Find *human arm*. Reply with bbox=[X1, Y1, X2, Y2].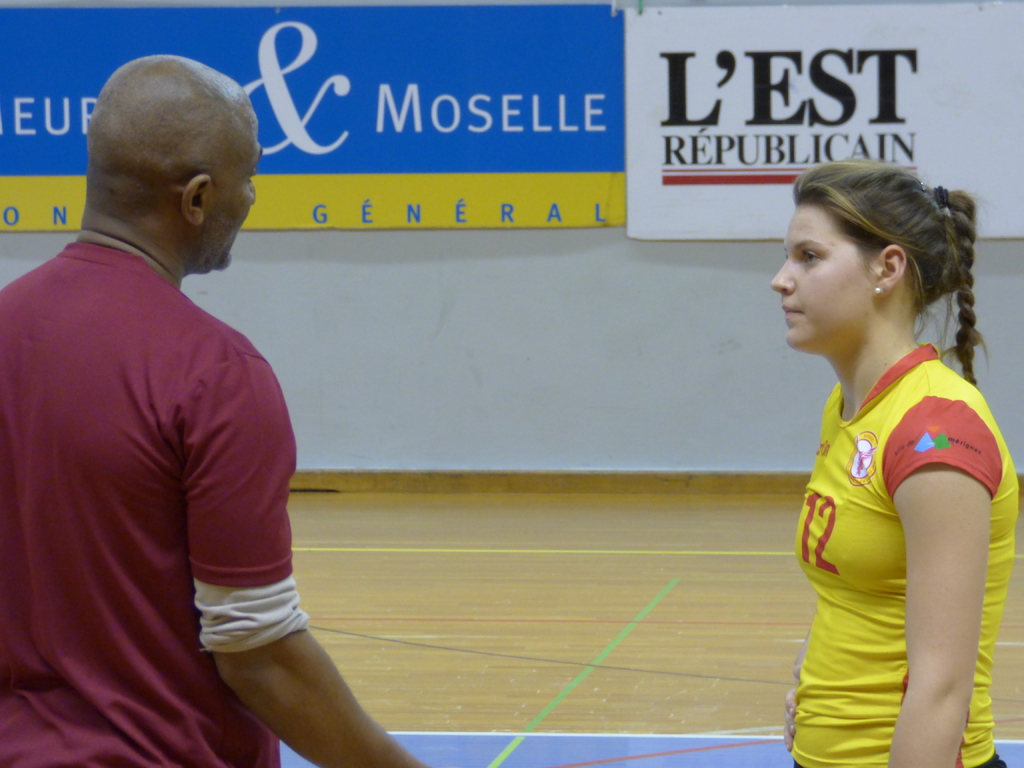
bbox=[777, 653, 806, 748].
